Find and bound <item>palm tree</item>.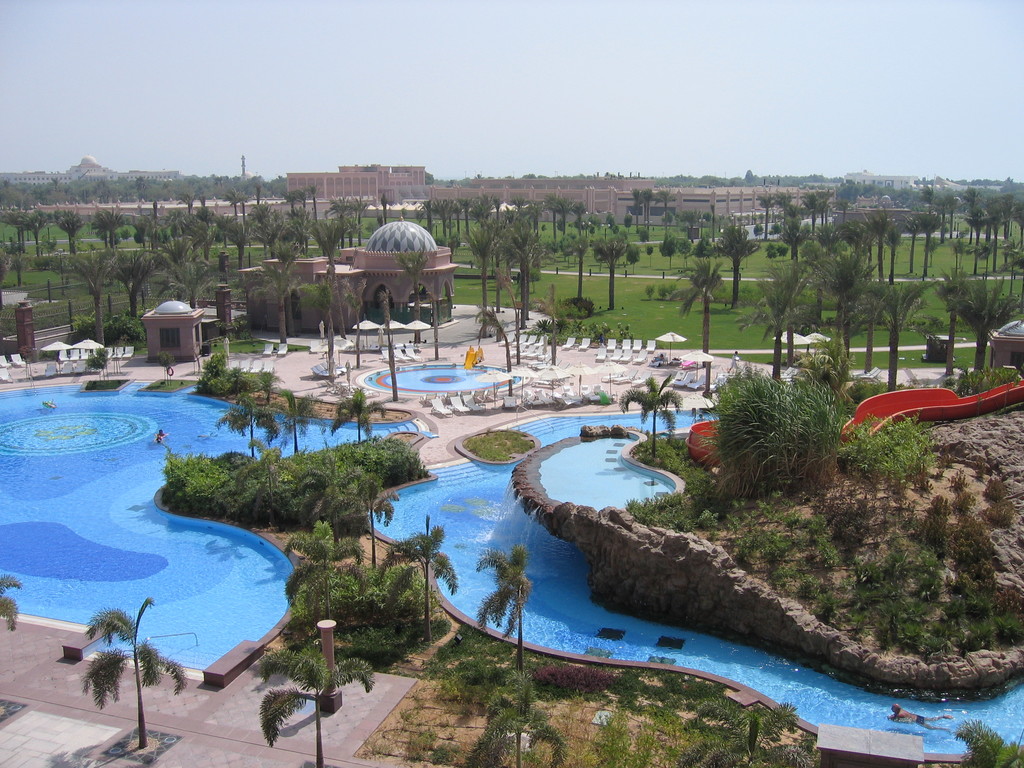
Bound: {"x1": 223, "y1": 186, "x2": 253, "y2": 216}.
